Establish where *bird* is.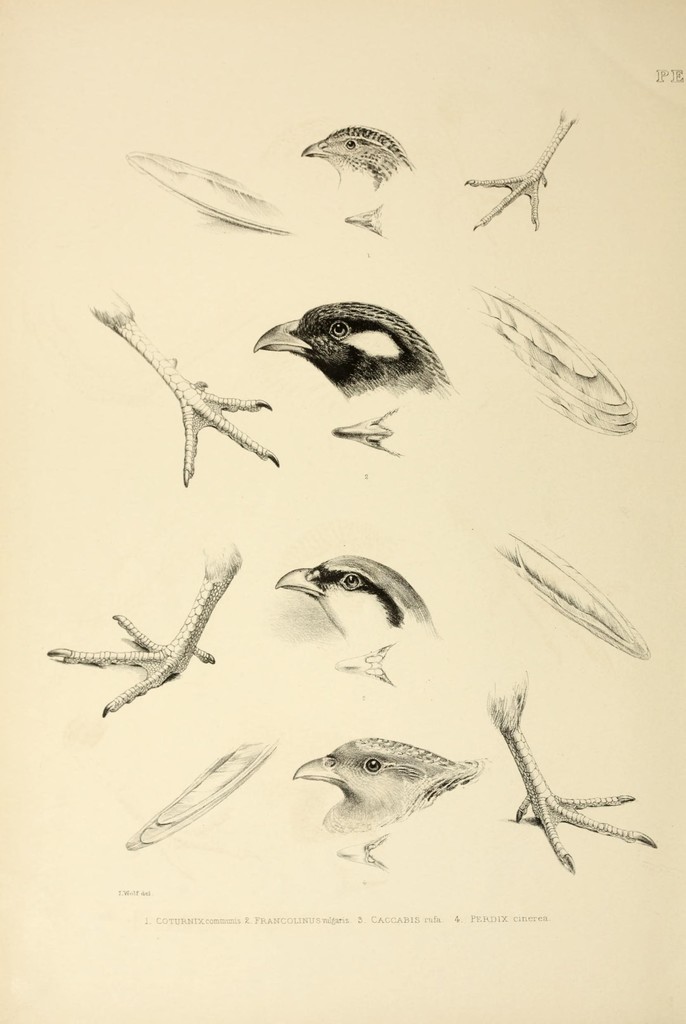
Established at bbox(34, 523, 263, 728).
